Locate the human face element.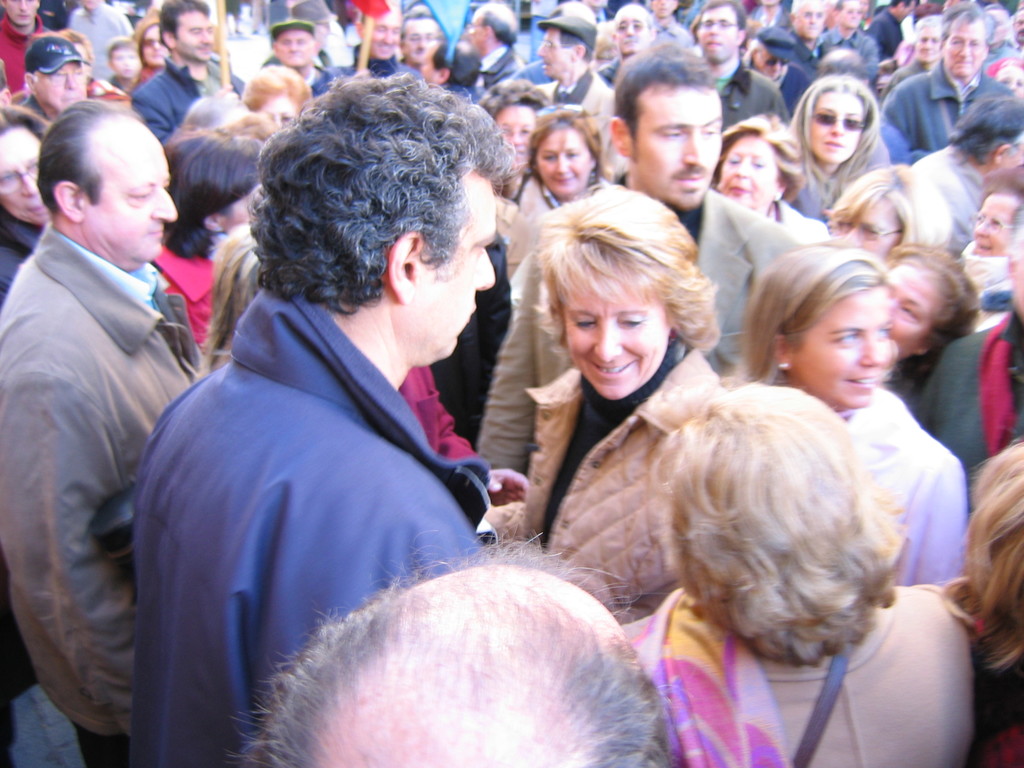
Element bbox: pyautogui.locateOnScreen(718, 134, 778, 210).
